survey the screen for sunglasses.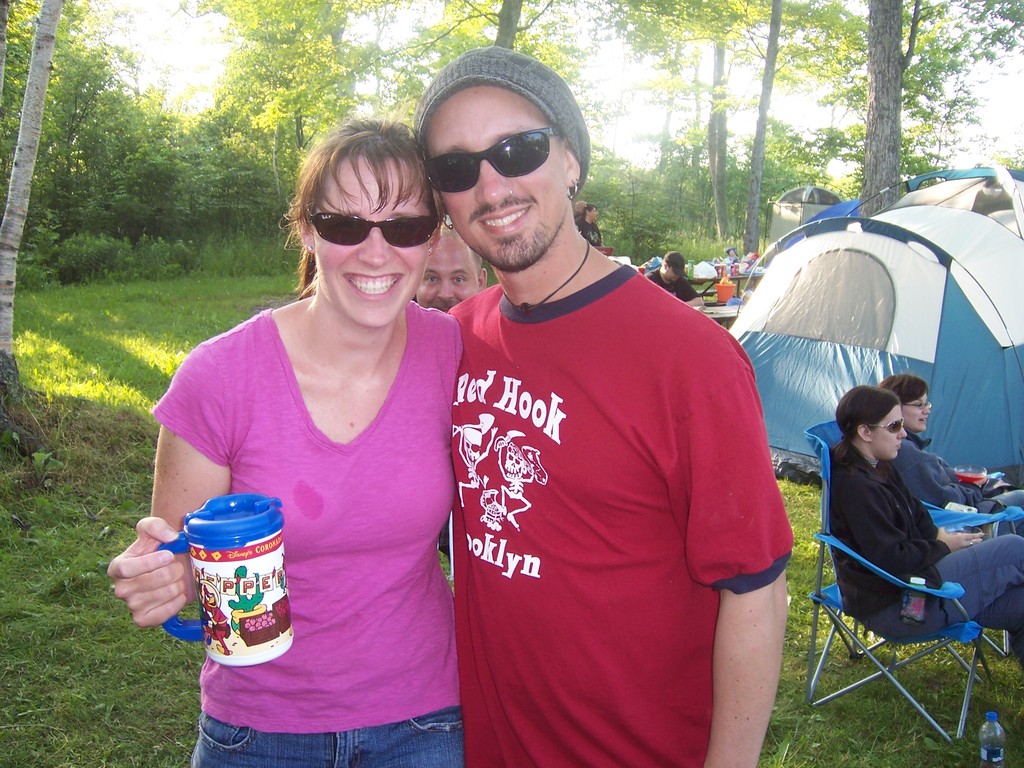
Survey found: select_region(421, 130, 555, 192).
